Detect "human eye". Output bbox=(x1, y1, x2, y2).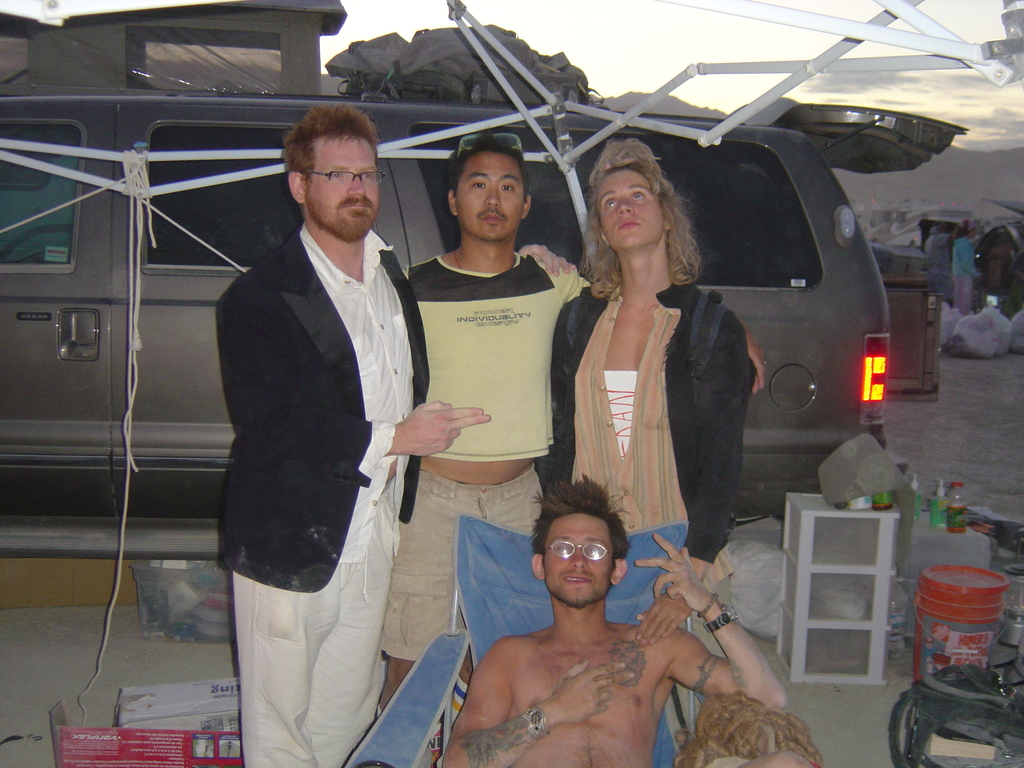
bbox=(472, 179, 486, 189).
